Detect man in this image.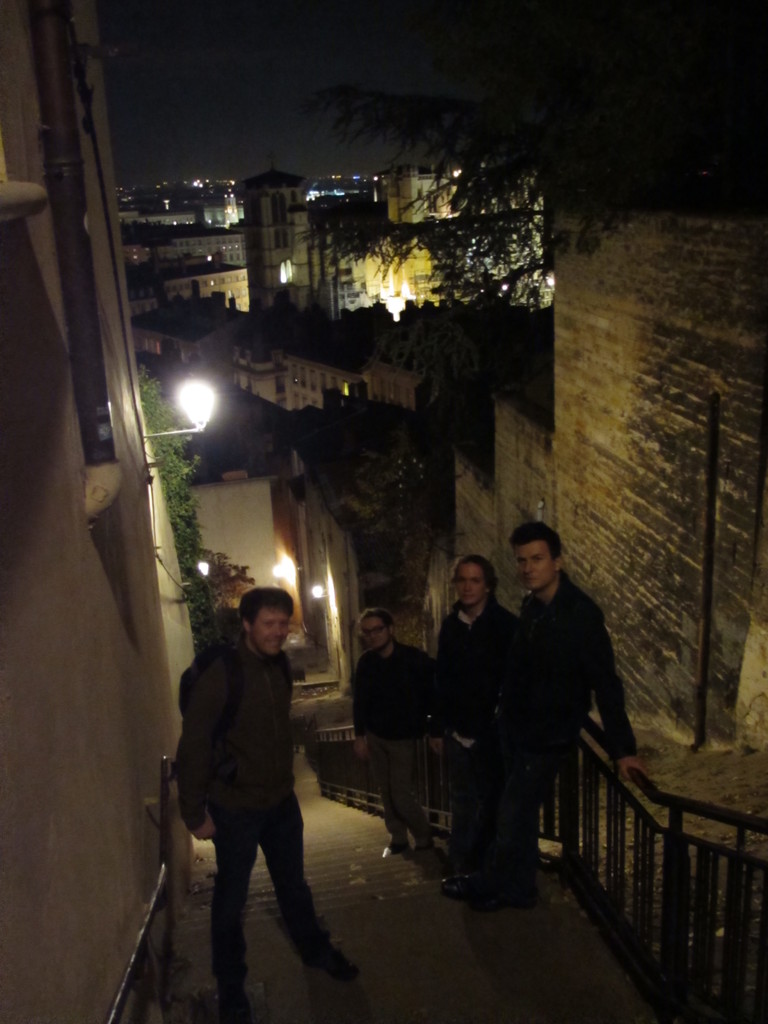
Detection: 166,568,340,999.
